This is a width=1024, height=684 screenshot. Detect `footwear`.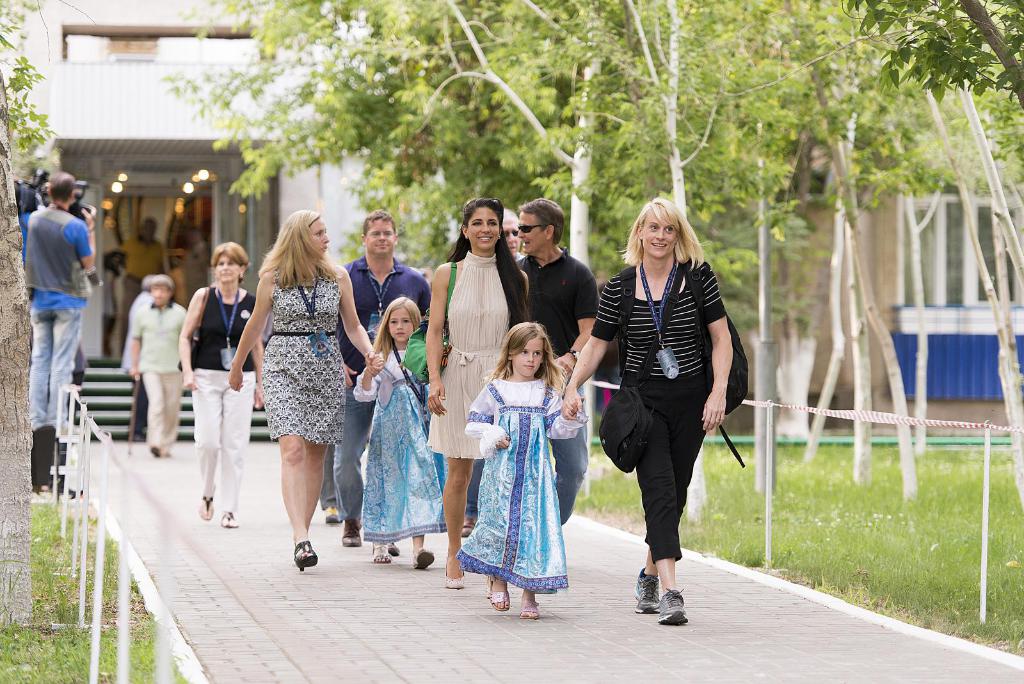
bbox(463, 518, 477, 537).
